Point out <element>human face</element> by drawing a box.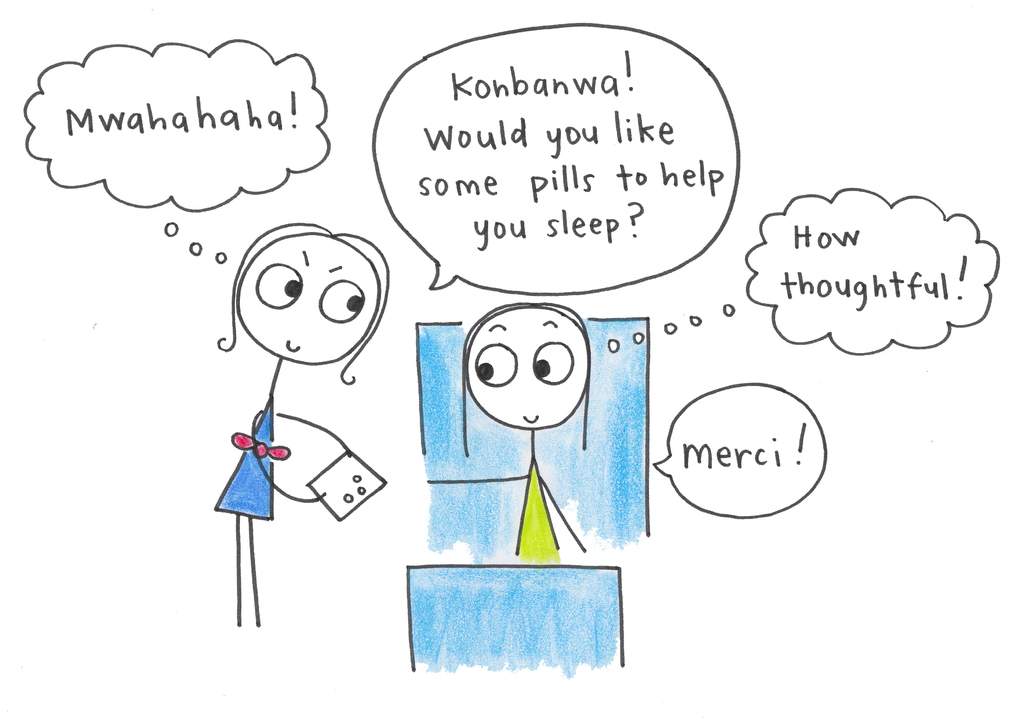
box=[240, 235, 380, 365].
